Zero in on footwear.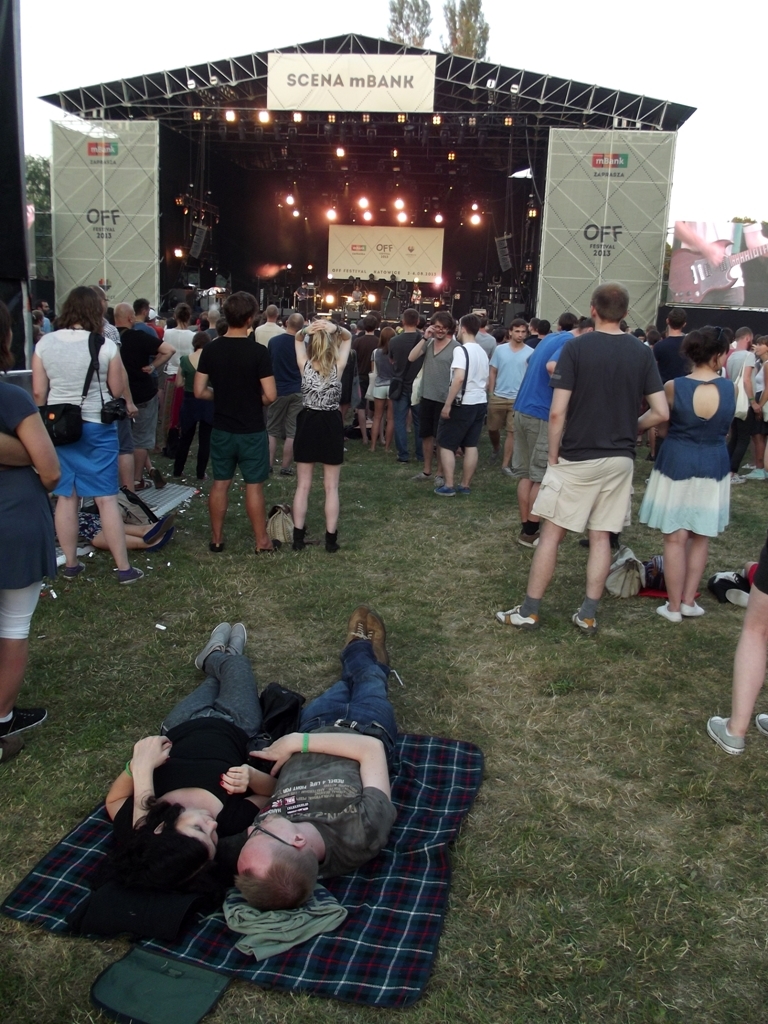
Zeroed in: <region>494, 605, 537, 625</region>.
